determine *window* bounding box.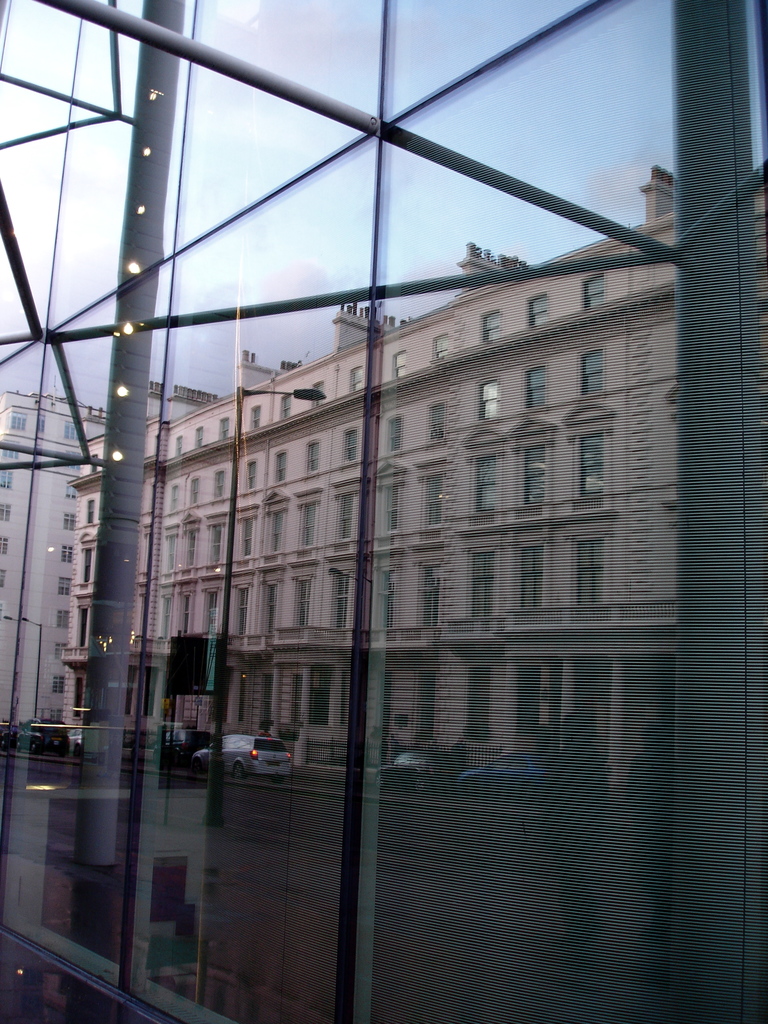
Determined: 247,459,258,495.
